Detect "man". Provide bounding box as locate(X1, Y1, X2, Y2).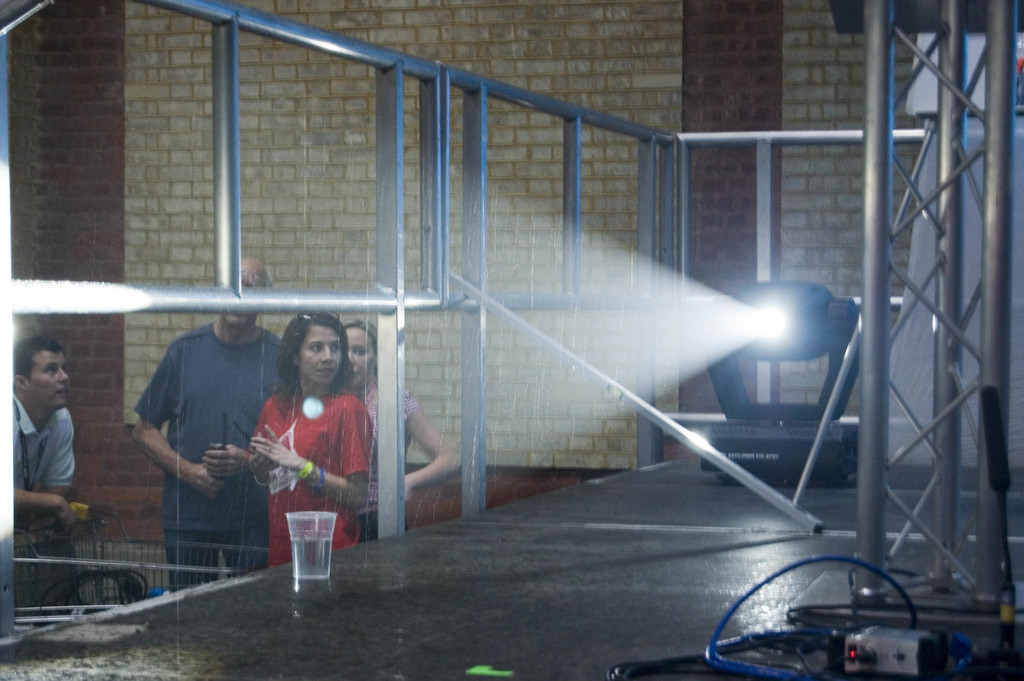
locate(133, 254, 302, 594).
